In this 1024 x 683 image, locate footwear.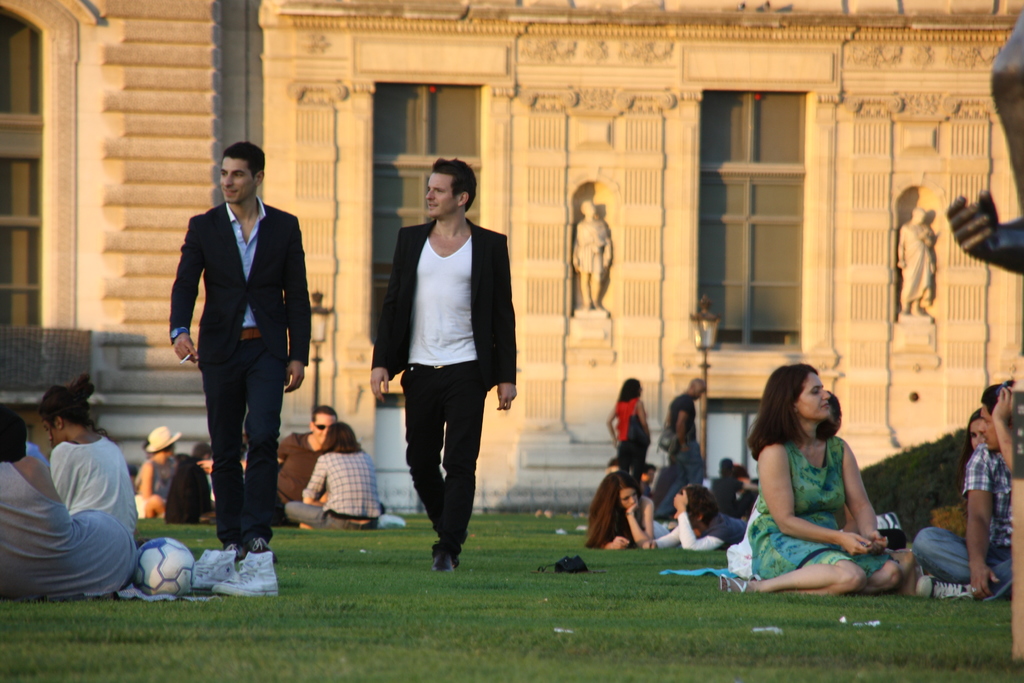
Bounding box: region(431, 551, 454, 571).
